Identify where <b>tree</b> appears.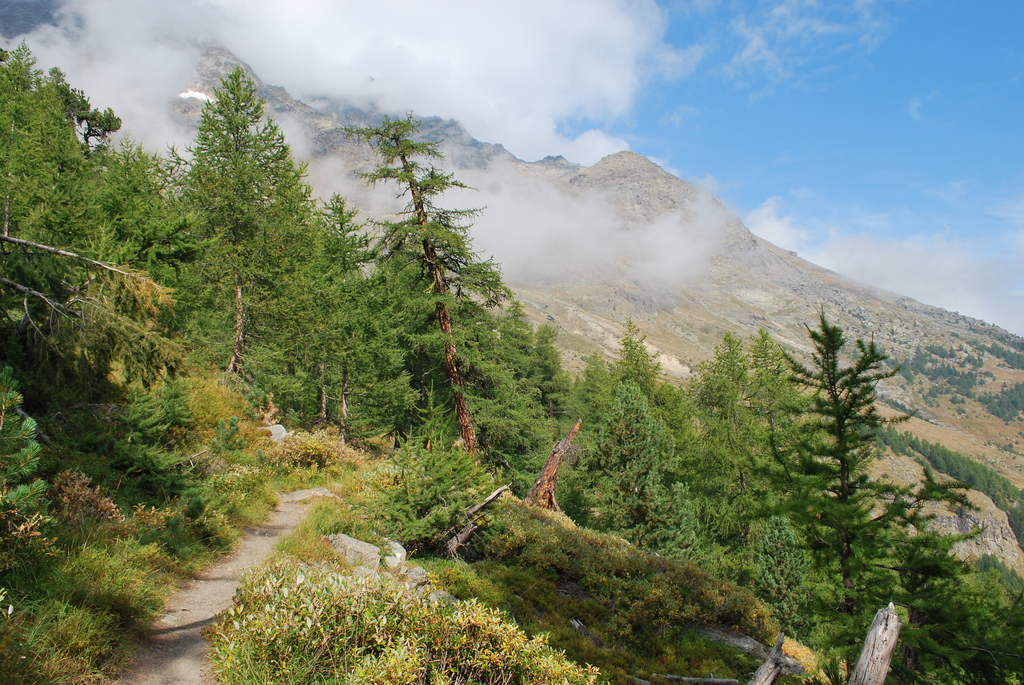
Appears at left=619, top=382, right=691, bottom=569.
